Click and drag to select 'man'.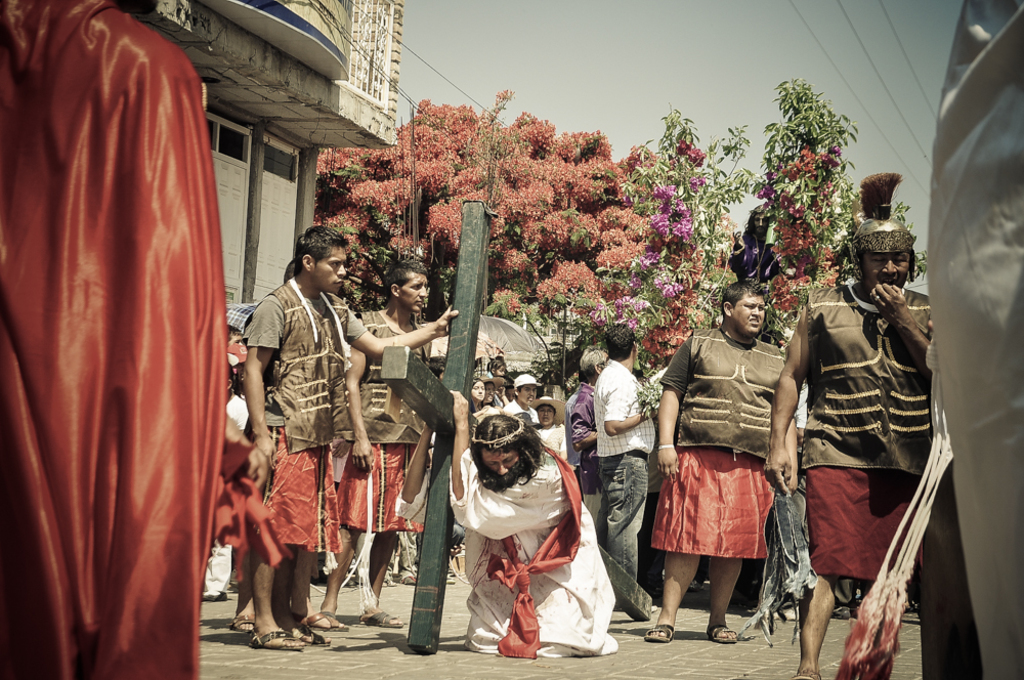
Selection: left=503, top=377, right=539, bottom=424.
